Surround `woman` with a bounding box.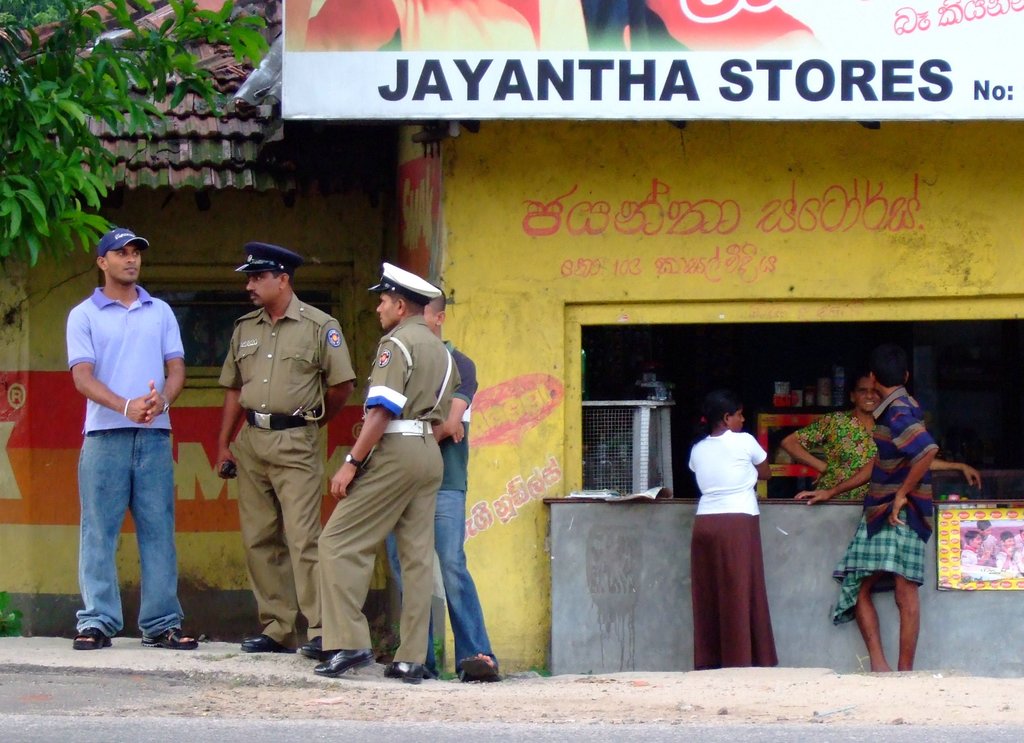
(688,400,776,673).
